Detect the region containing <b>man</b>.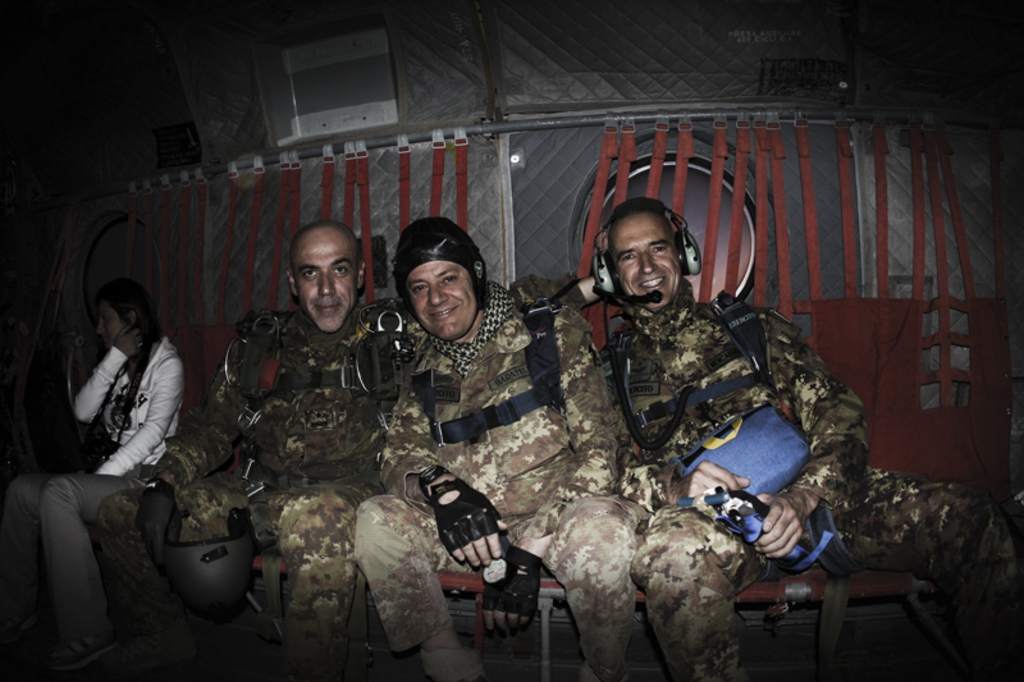
l=353, t=215, r=652, b=681.
